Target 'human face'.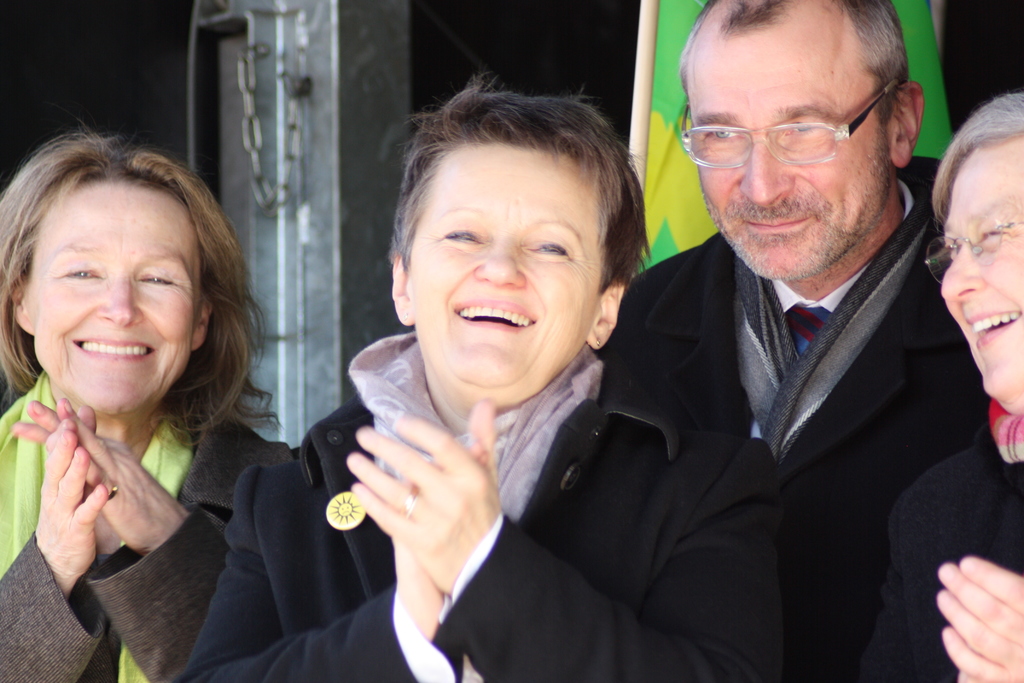
Target region: bbox=(941, 145, 1023, 399).
